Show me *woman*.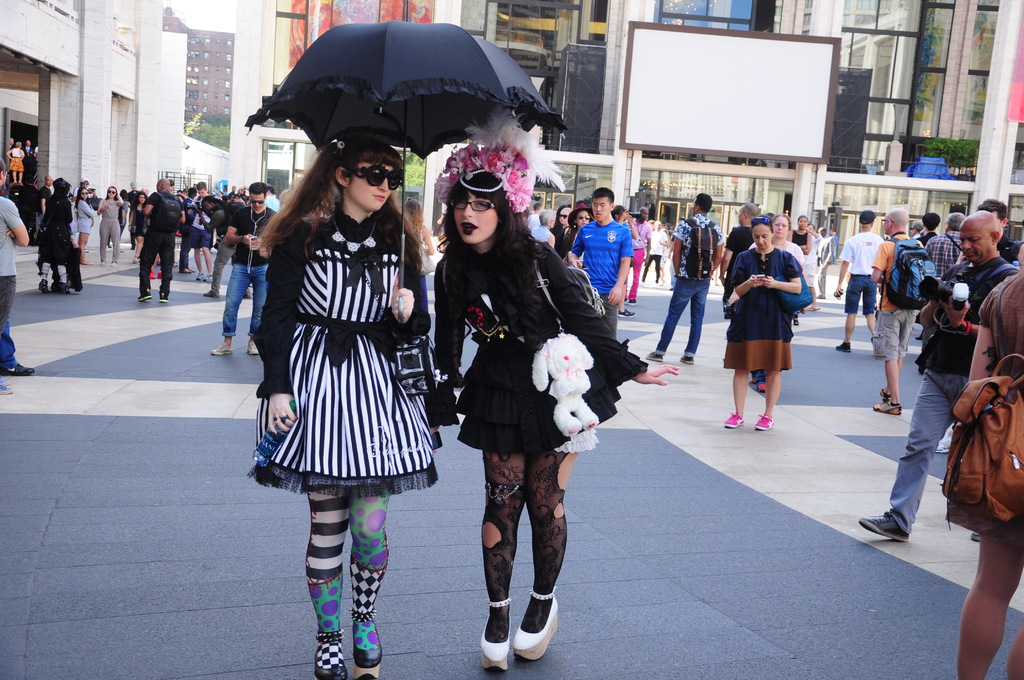
*woman* is here: (721, 215, 803, 426).
